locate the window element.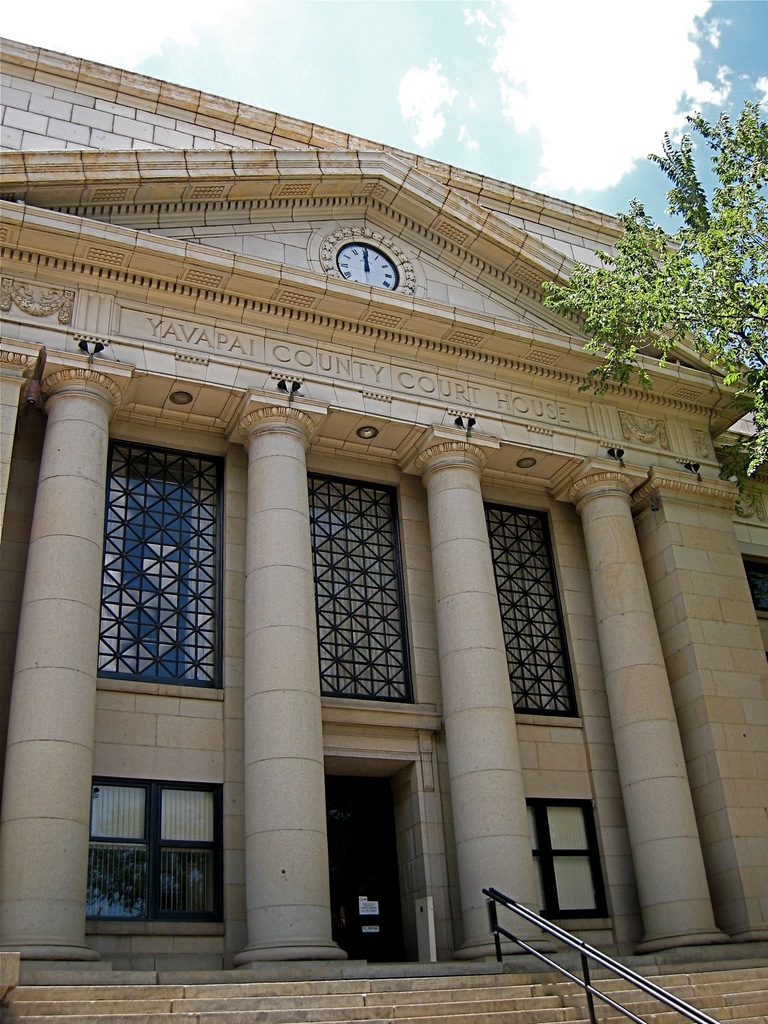
Element bbox: 312,470,417,706.
